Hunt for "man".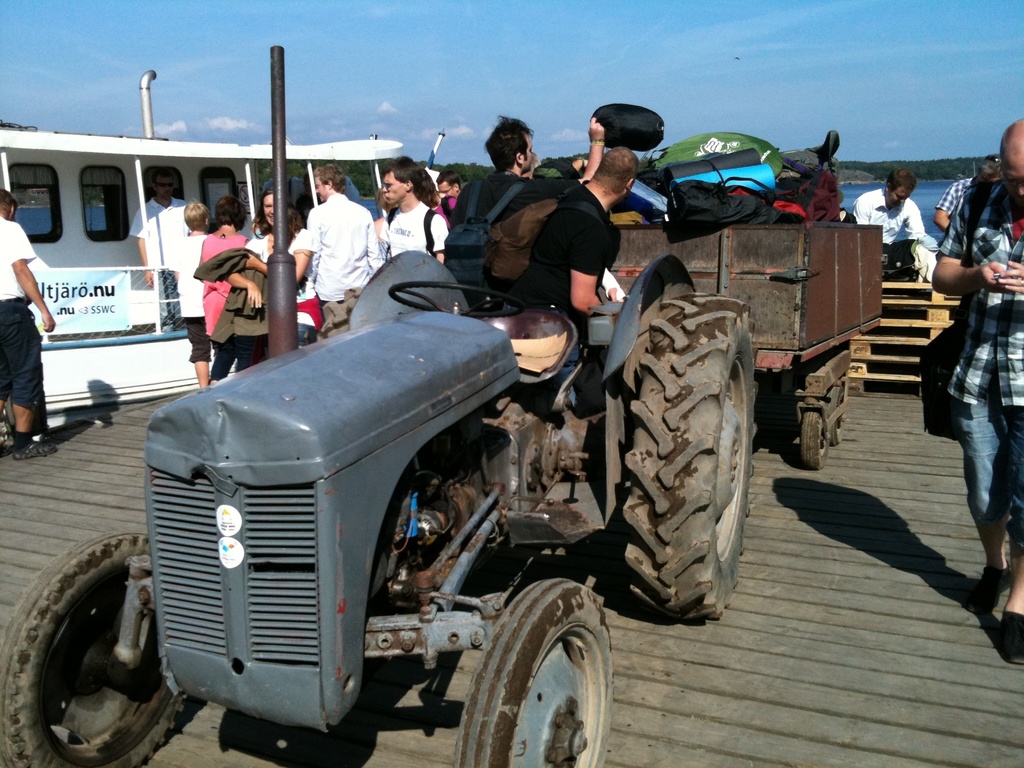
Hunted down at region(0, 188, 56, 465).
